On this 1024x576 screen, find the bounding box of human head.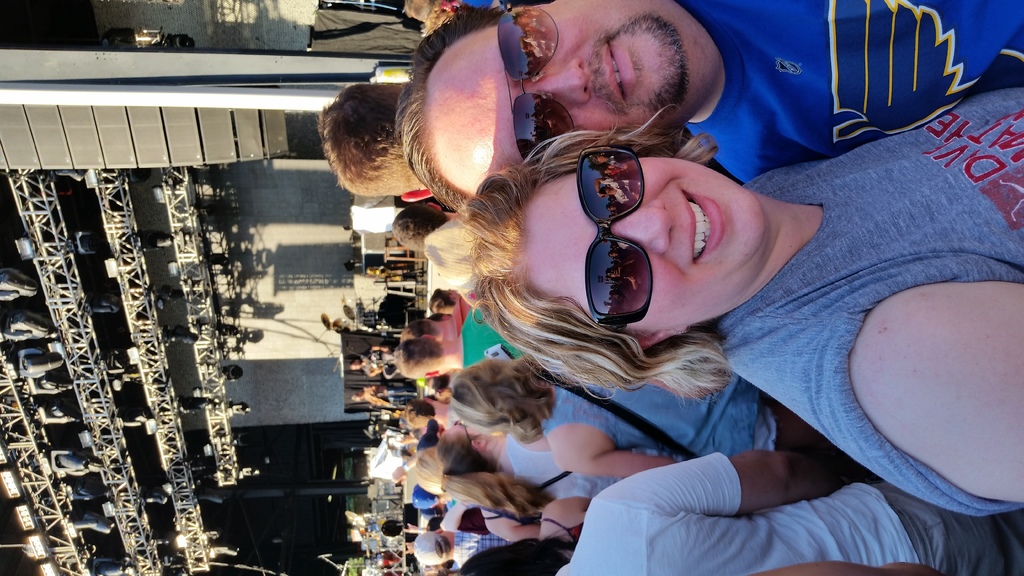
Bounding box: 388, 204, 451, 256.
